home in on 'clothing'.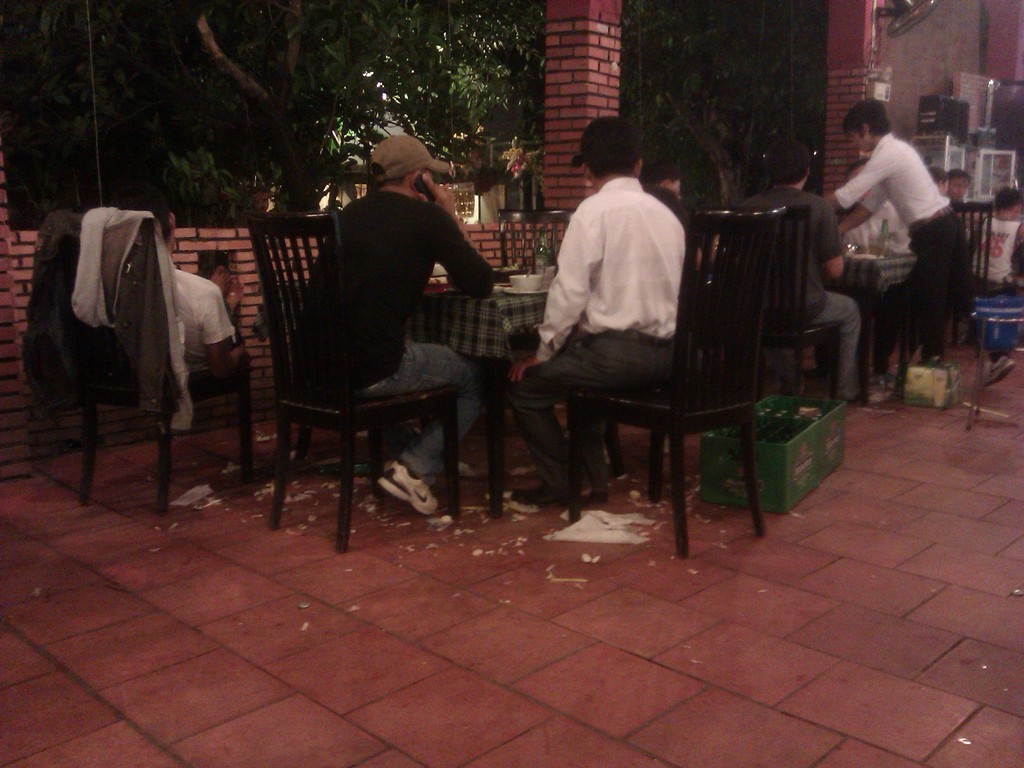
Homed in at [812,284,860,399].
